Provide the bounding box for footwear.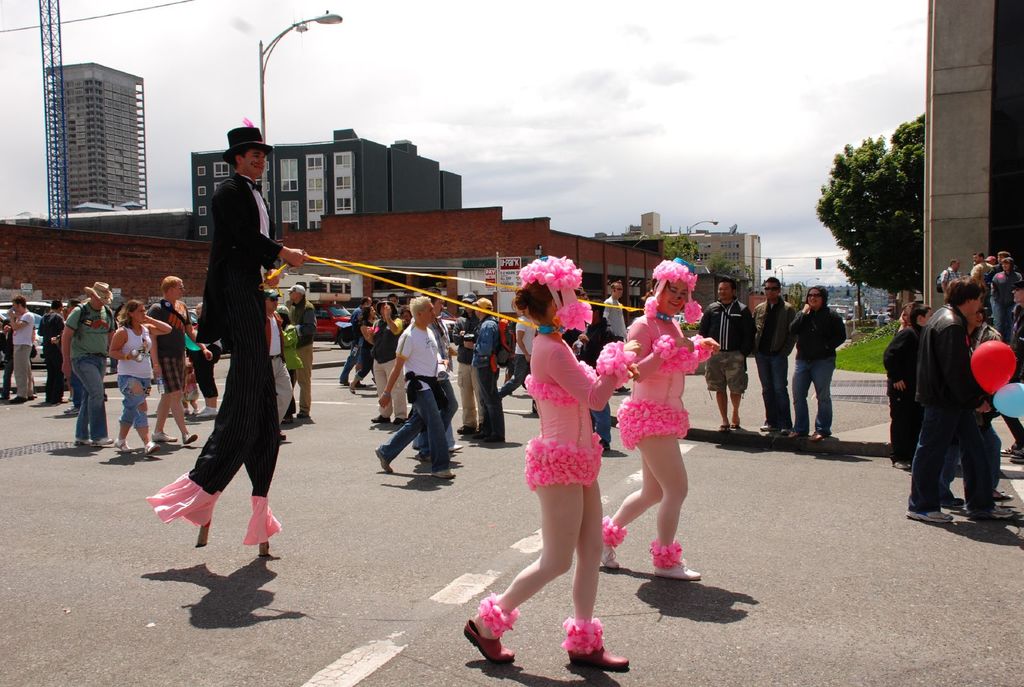
BBox(717, 422, 731, 438).
